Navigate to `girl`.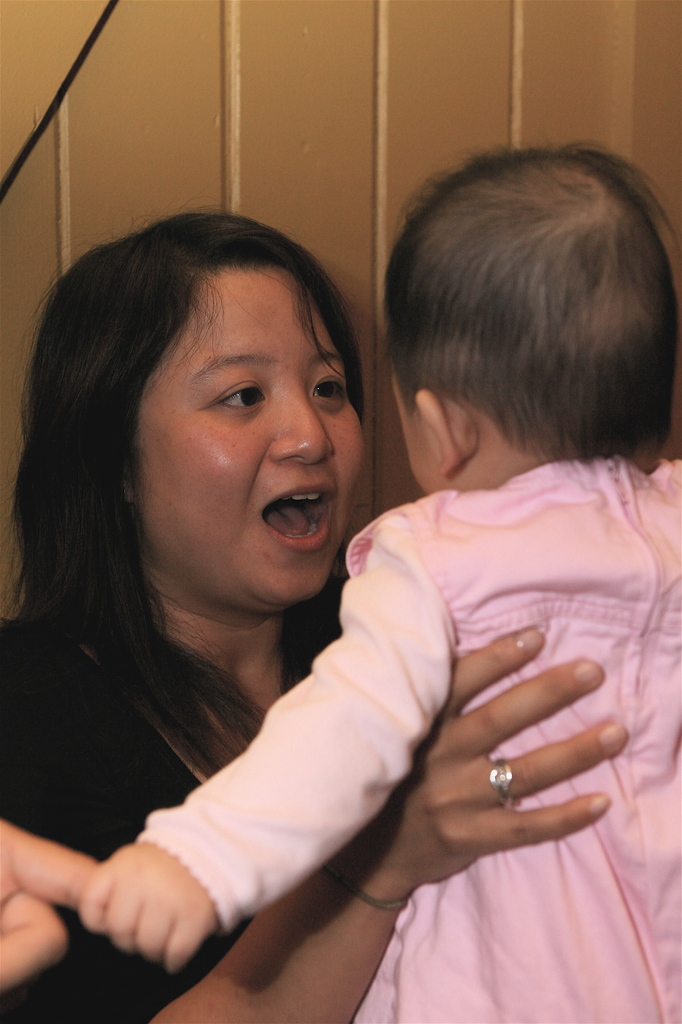
Navigation target: locate(79, 136, 681, 1023).
